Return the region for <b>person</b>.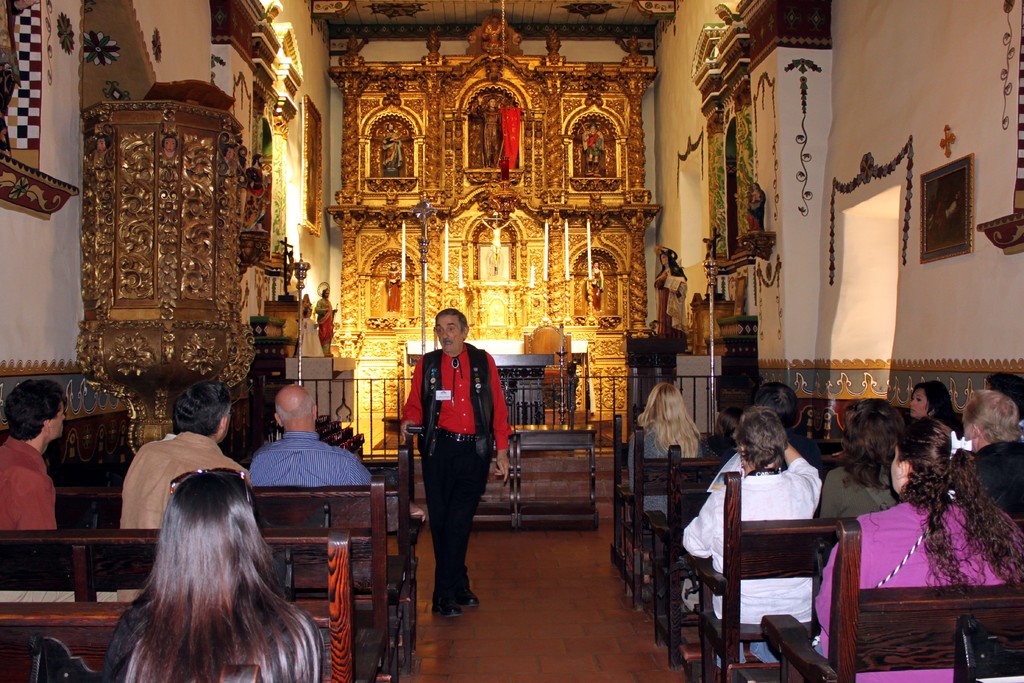
120/379/250/600.
